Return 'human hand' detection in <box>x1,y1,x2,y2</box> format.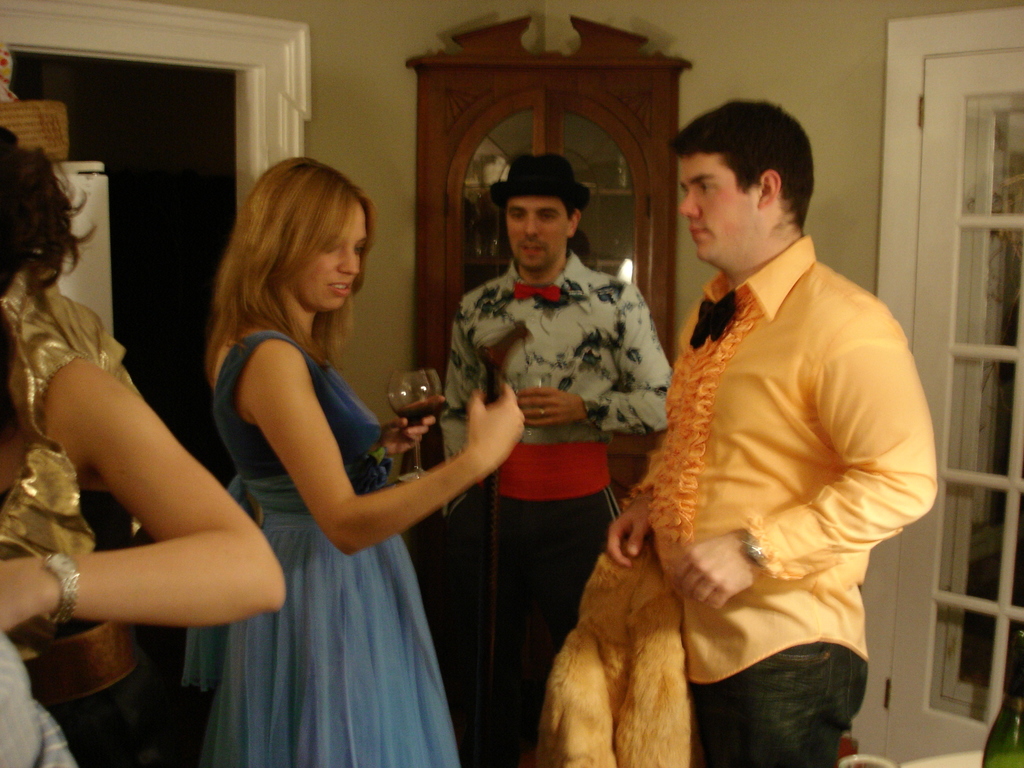
<box>380,413,438,457</box>.
